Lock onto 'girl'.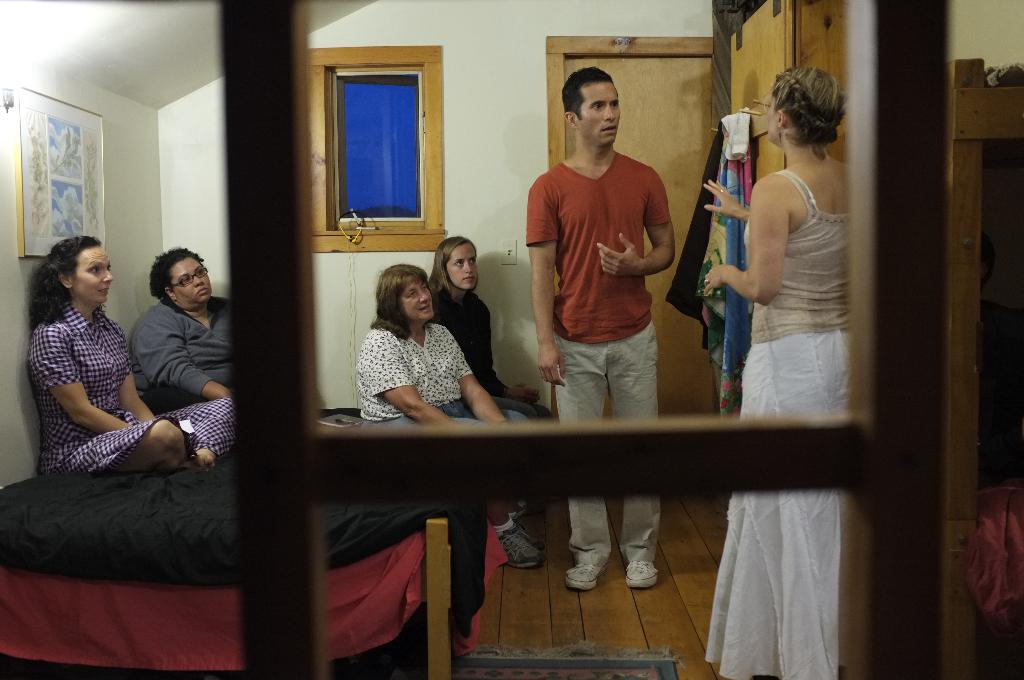
Locked: [x1=699, y1=65, x2=854, y2=672].
